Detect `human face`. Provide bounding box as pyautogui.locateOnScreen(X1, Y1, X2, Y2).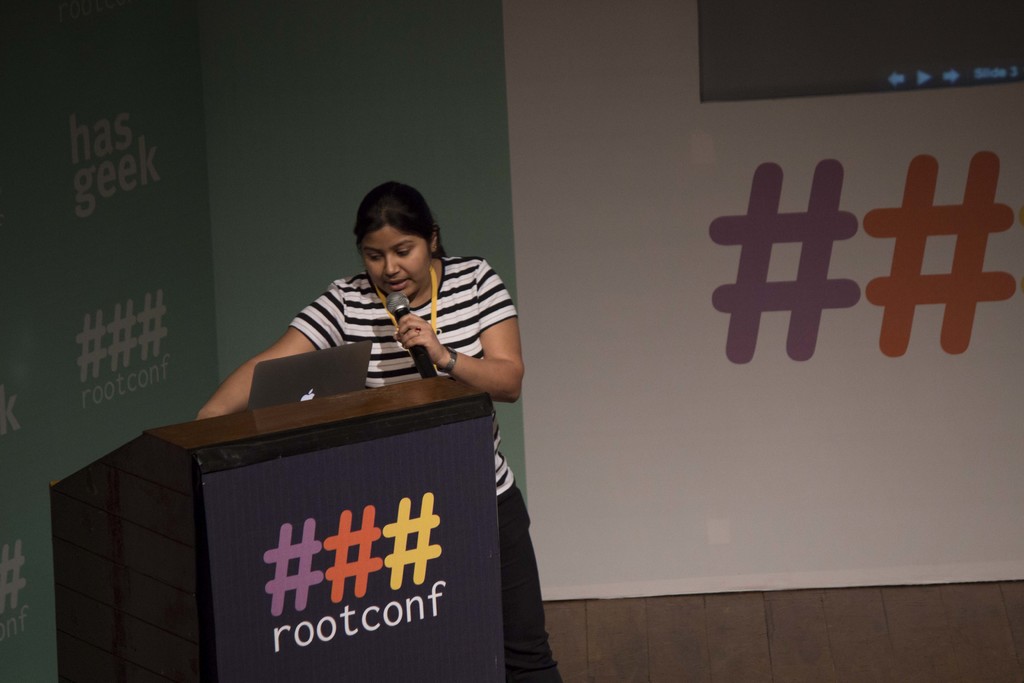
pyautogui.locateOnScreen(358, 228, 430, 299).
